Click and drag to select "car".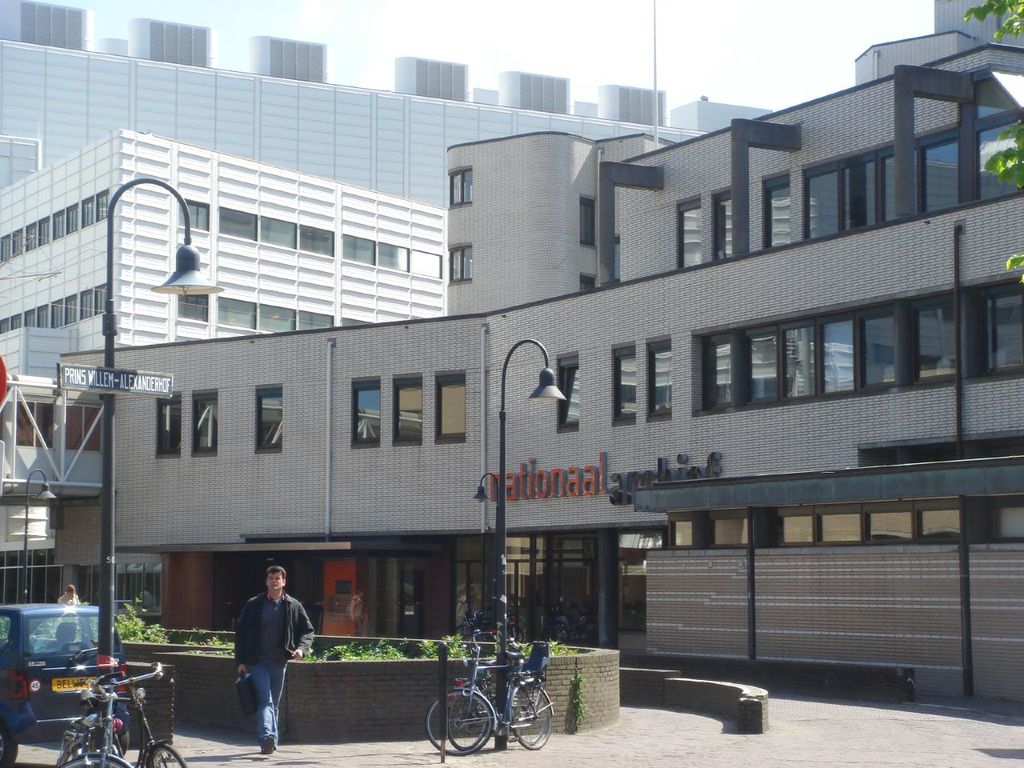
Selection: bbox=(0, 602, 126, 767).
